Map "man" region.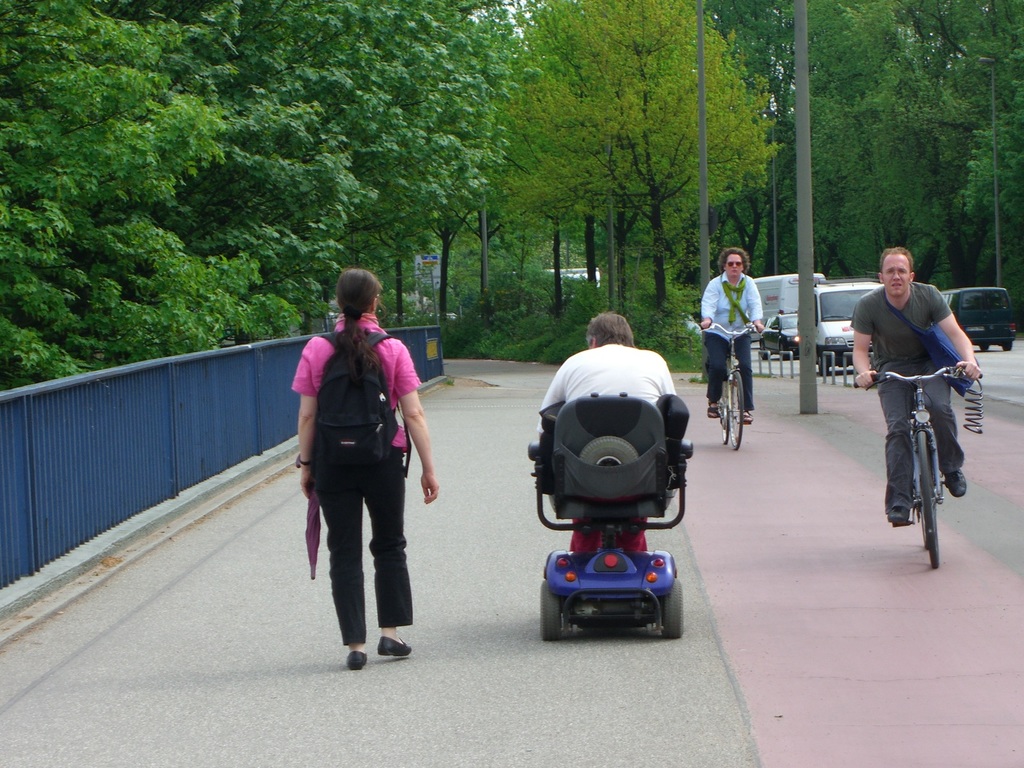
Mapped to bbox(537, 310, 682, 548).
